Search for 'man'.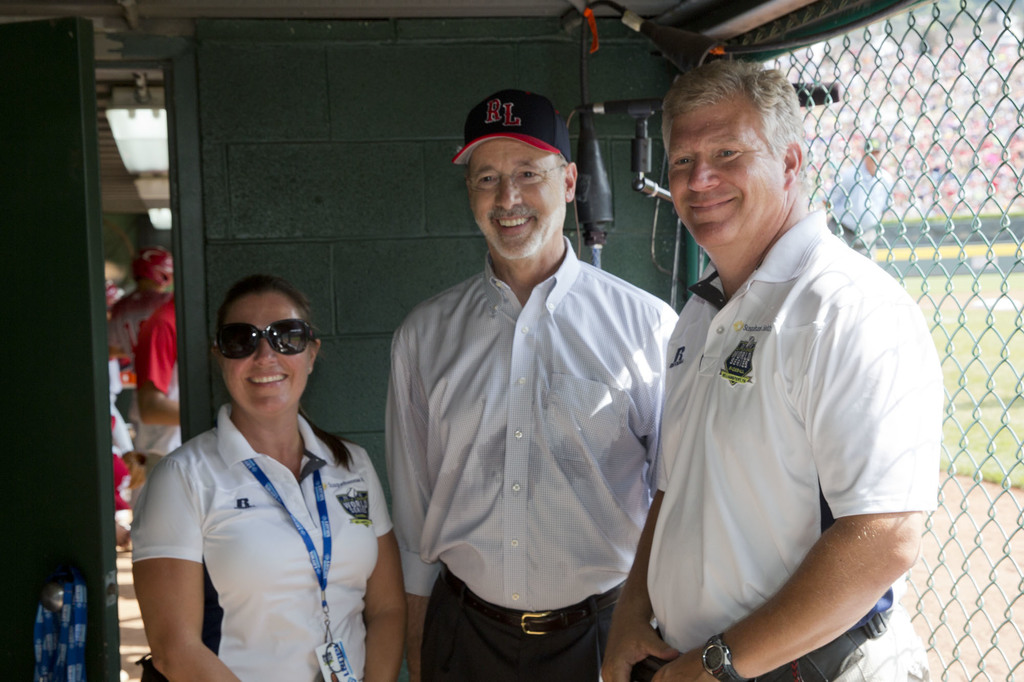
Found at bbox=[104, 242, 173, 384].
